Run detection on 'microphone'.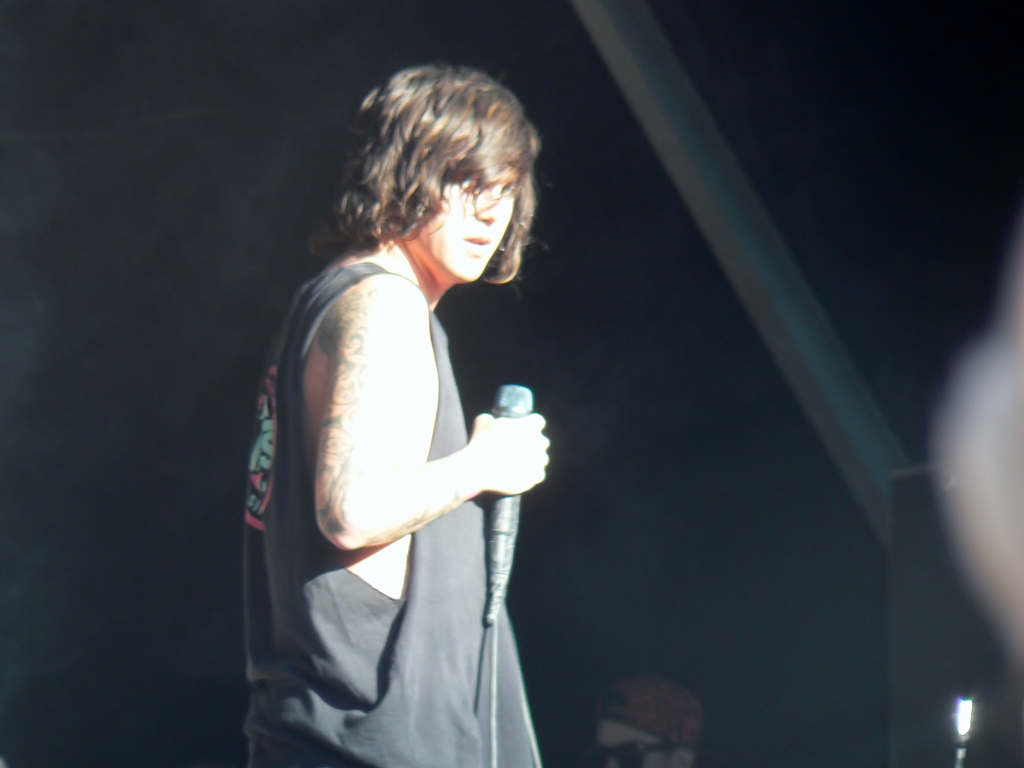
Result: [x1=486, y1=382, x2=534, y2=618].
